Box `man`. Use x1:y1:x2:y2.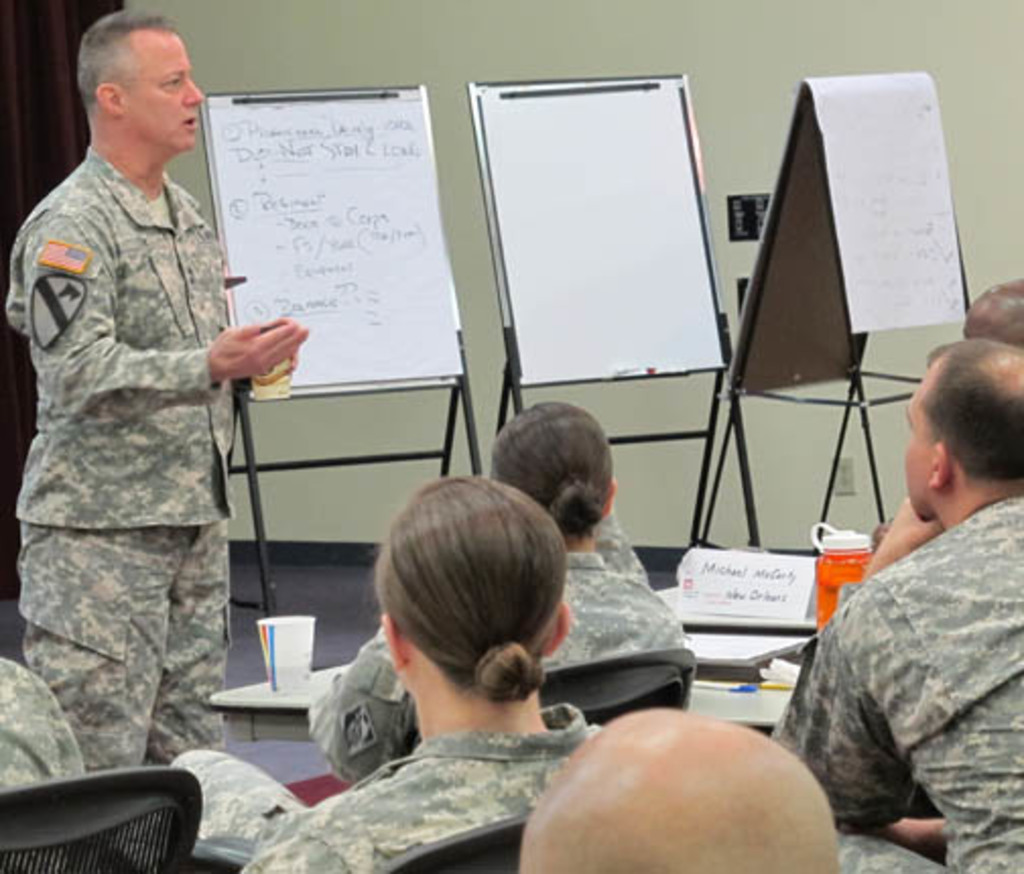
2:14:307:772.
